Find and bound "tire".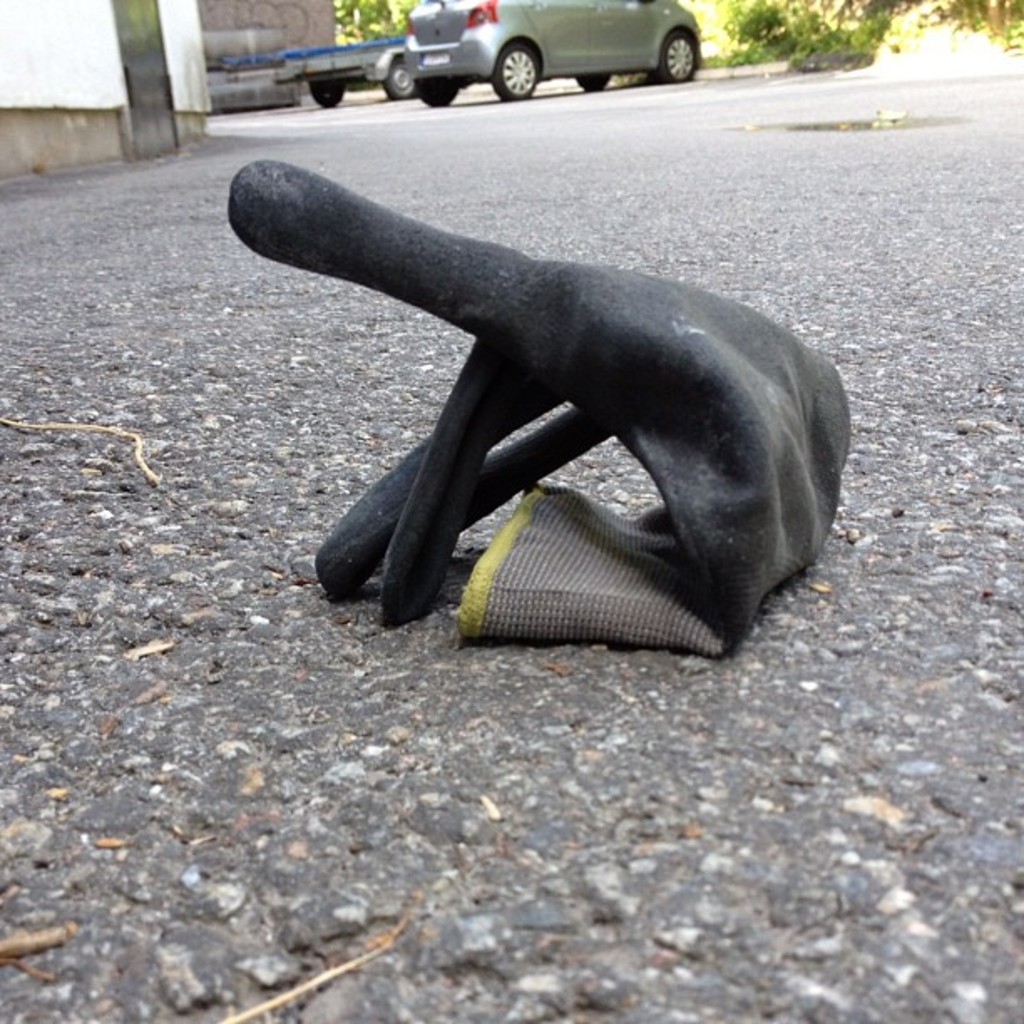
Bound: bbox(500, 40, 537, 99).
